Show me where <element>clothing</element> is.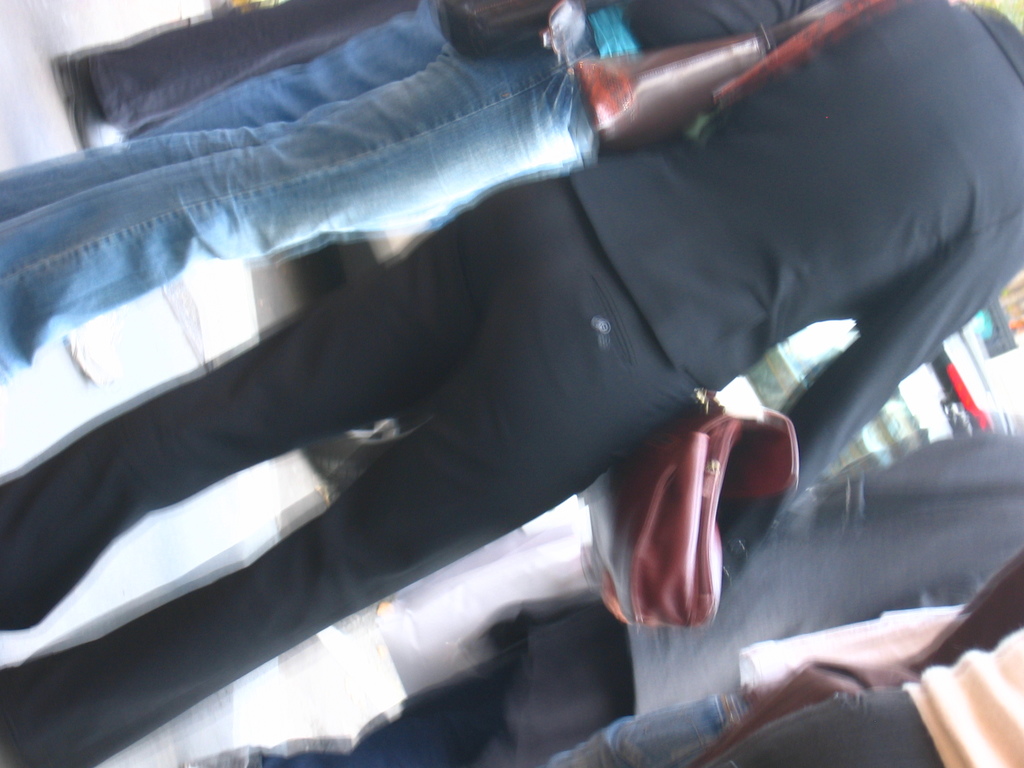
<element>clothing</element> is at box=[543, 605, 1023, 767].
